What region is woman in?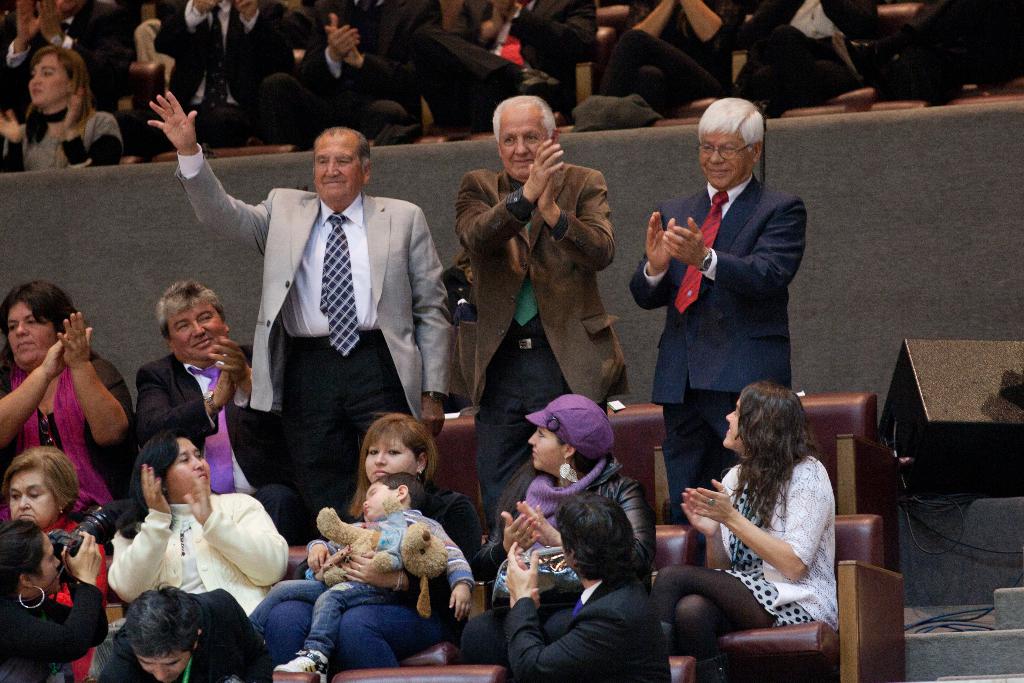
<box>0,522,104,682</box>.
